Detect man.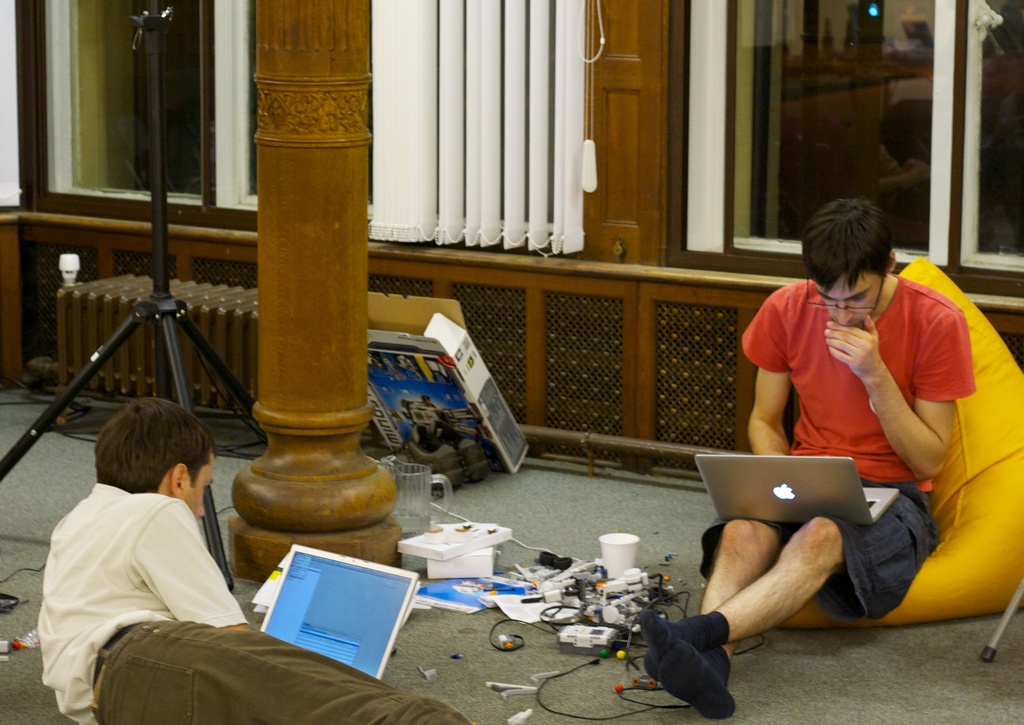
Detected at left=682, top=193, right=1004, bottom=671.
